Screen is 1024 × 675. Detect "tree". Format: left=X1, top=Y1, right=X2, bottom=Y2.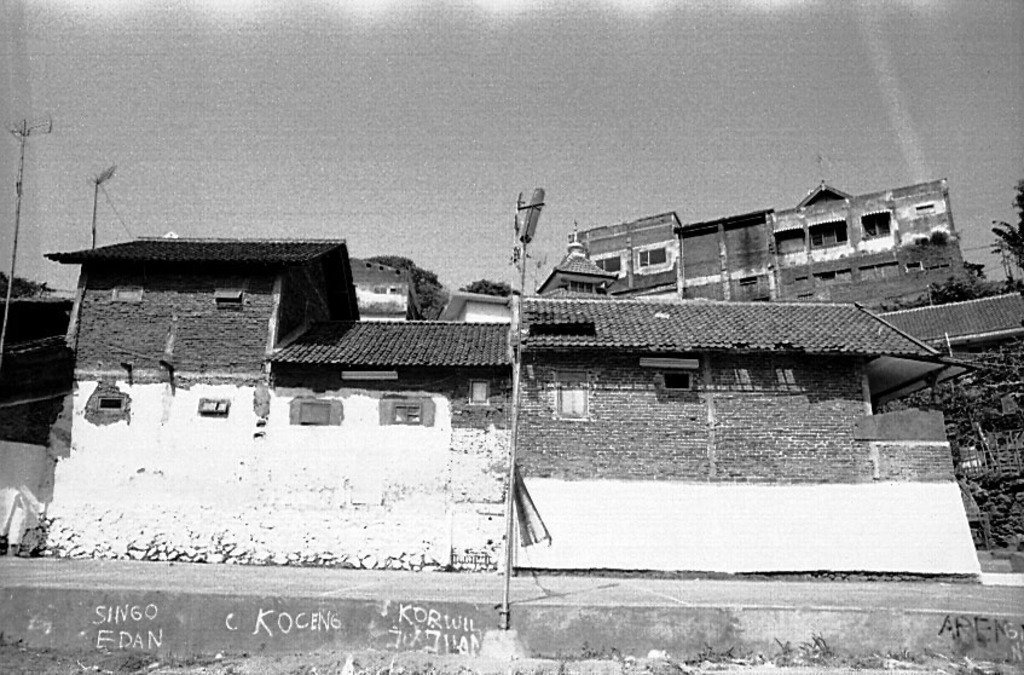
left=989, top=177, right=1023, bottom=265.
